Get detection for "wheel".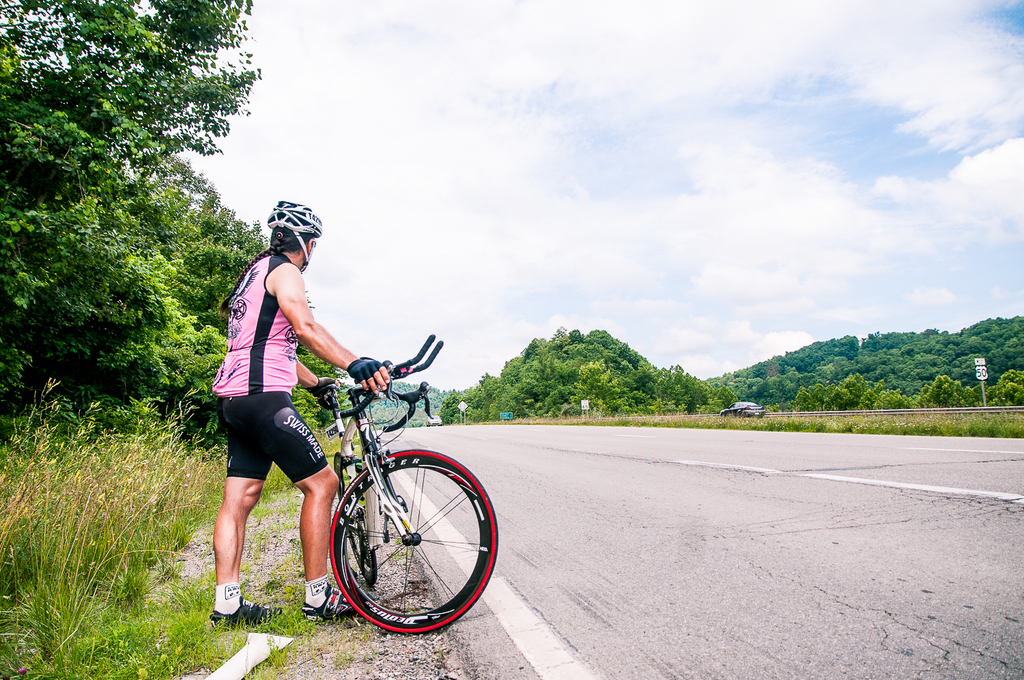
Detection: detection(328, 451, 501, 638).
